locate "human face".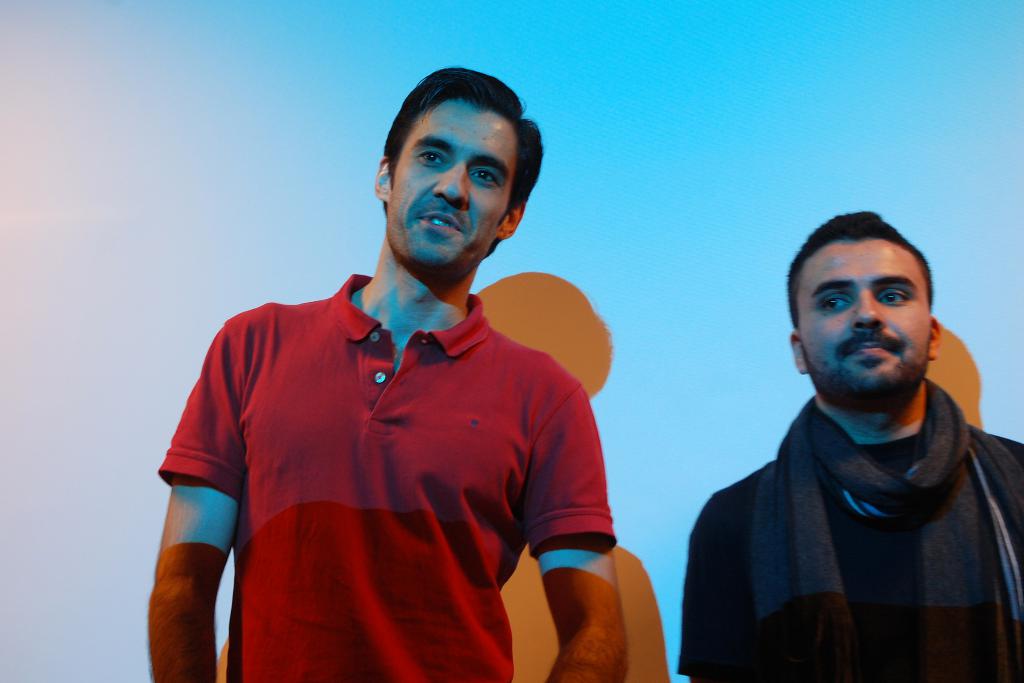
Bounding box: detection(797, 236, 925, 400).
